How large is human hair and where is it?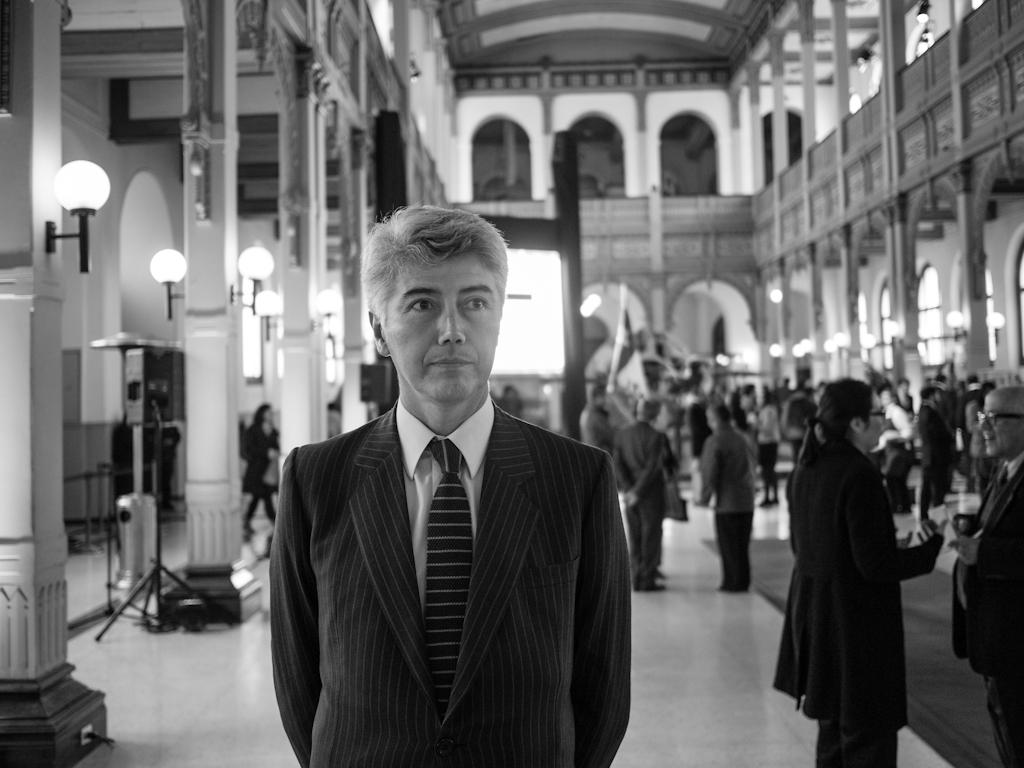
Bounding box: <bbox>251, 404, 269, 427</bbox>.
